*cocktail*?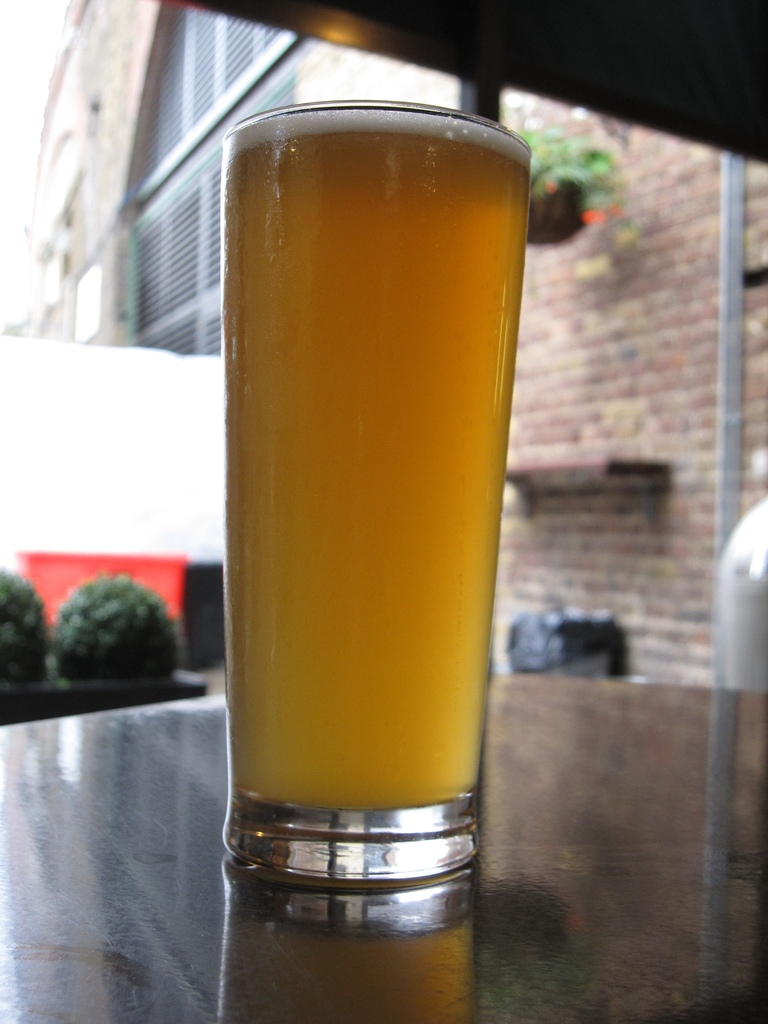
(x1=221, y1=90, x2=532, y2=895)
